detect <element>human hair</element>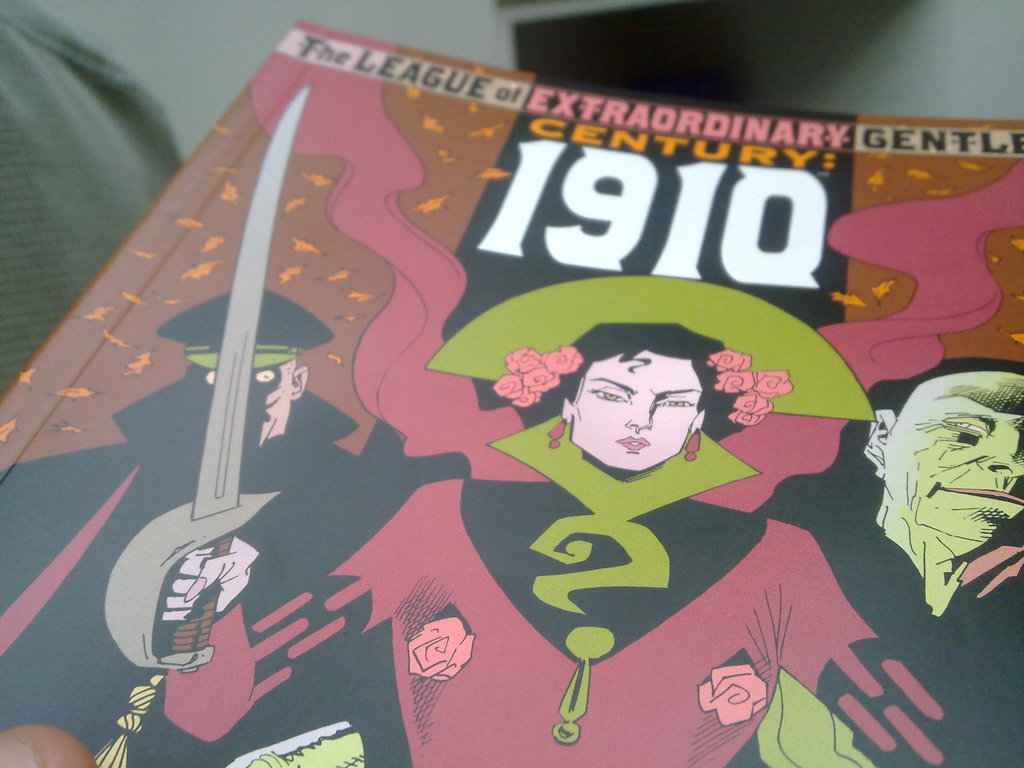
bbox=(529, 318, 768, 436)
